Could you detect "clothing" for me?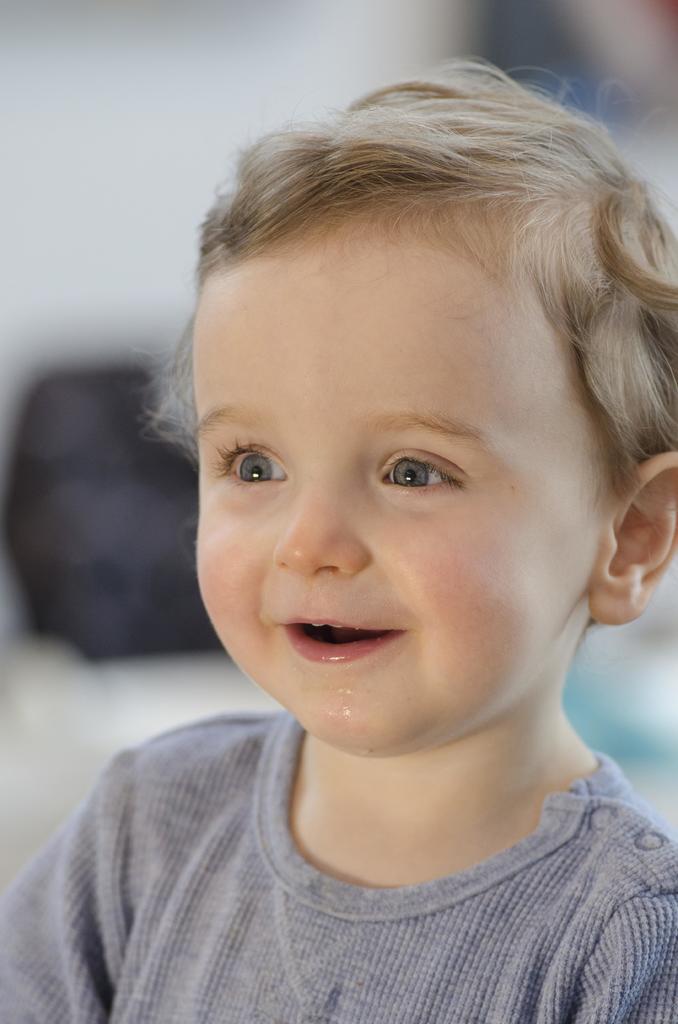
Detection result: [x1=0, y1=700, x2=677, y2=1022].
